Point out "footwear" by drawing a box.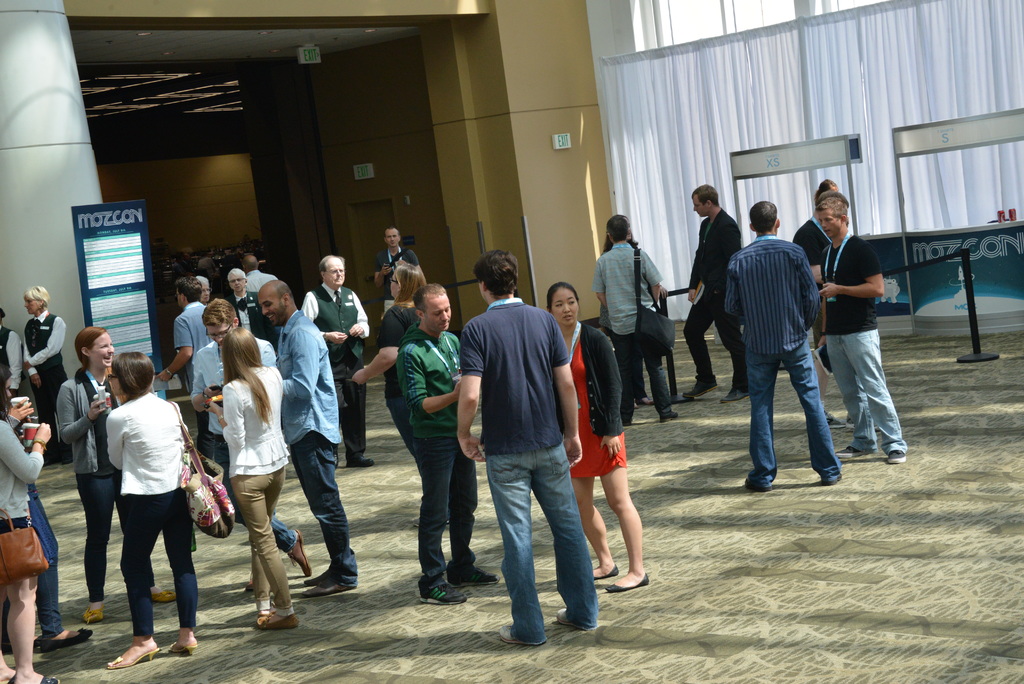
region(303, 568, 333, 586).
